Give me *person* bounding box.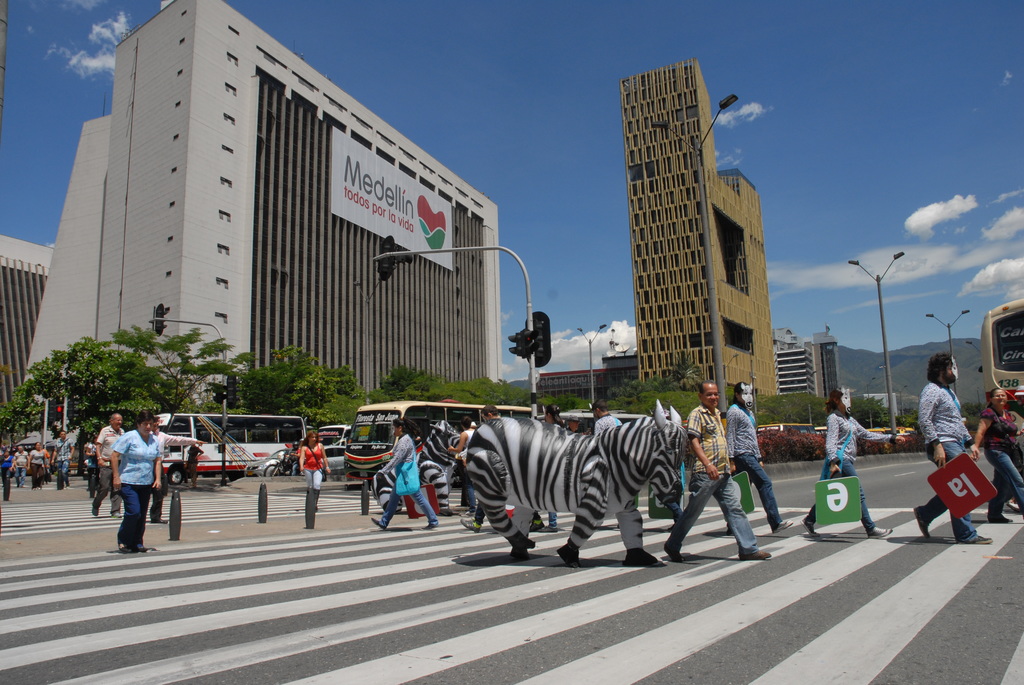
(803,386,908,539).
